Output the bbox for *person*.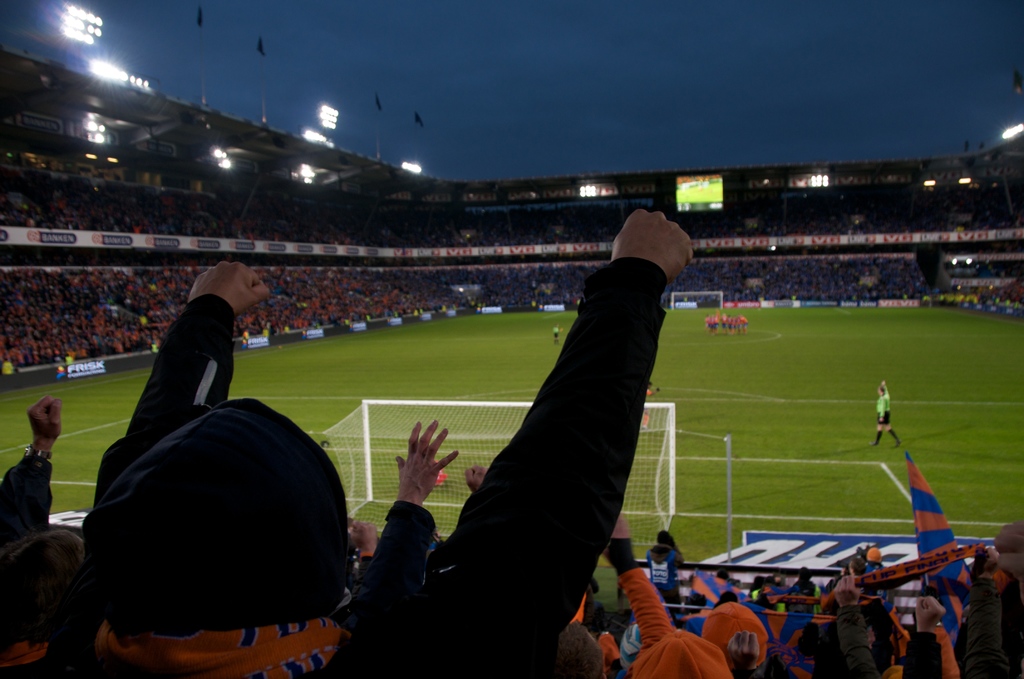
left=554, top=325, right=568, bottom=345.
